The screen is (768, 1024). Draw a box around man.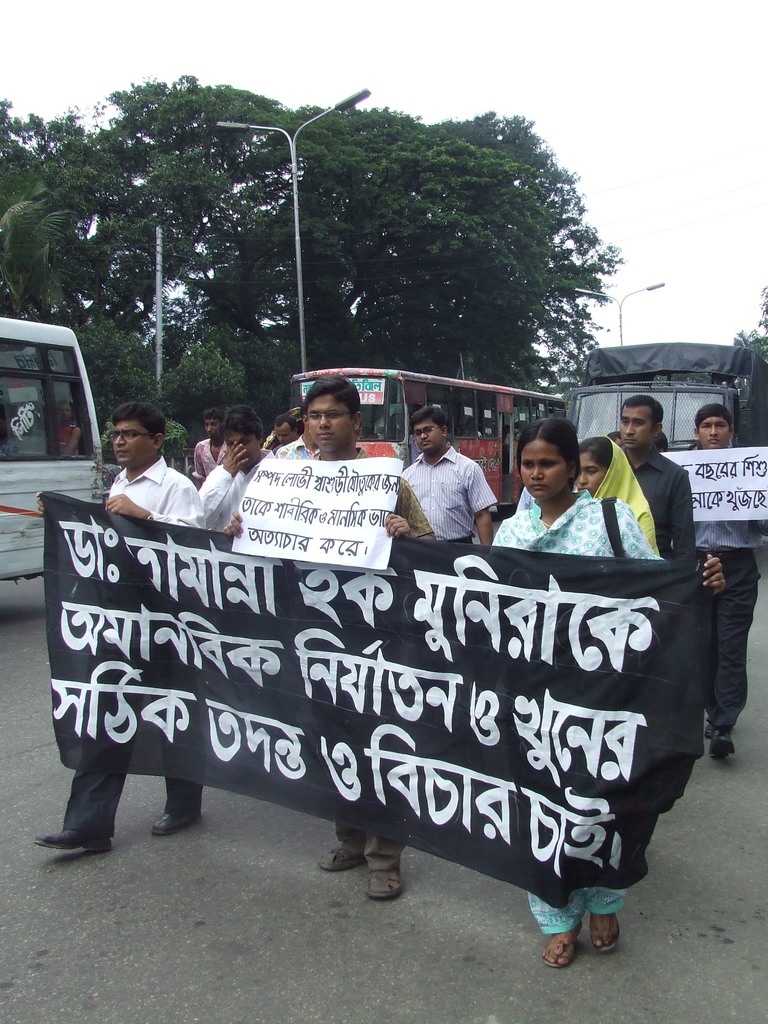
198:409:279:543.
